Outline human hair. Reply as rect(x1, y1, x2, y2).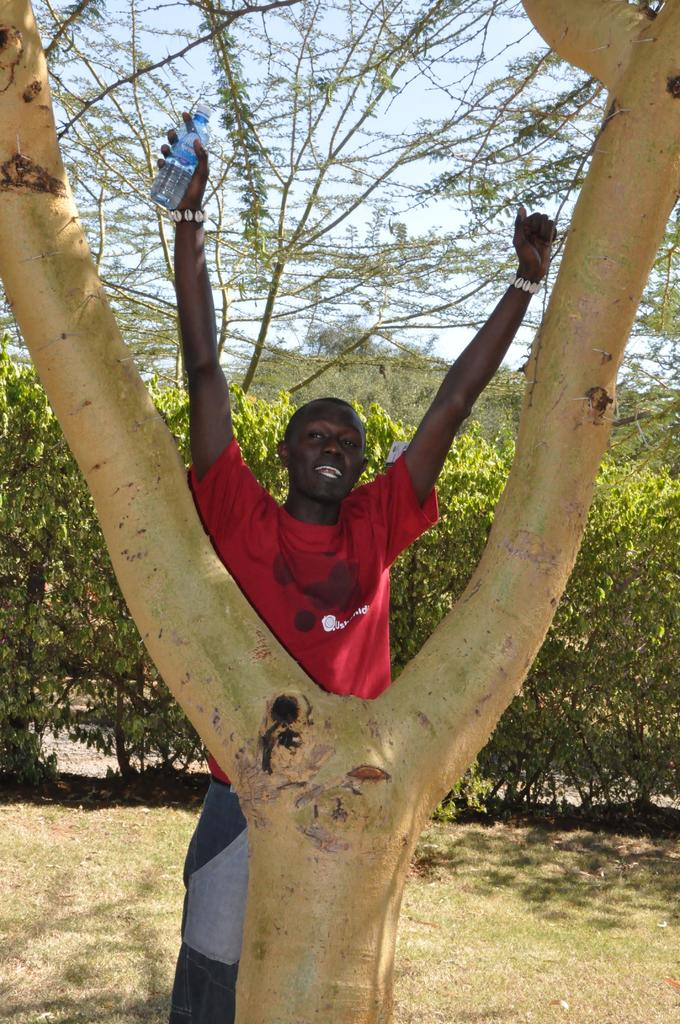
rect(282, 396, 354, 440).
